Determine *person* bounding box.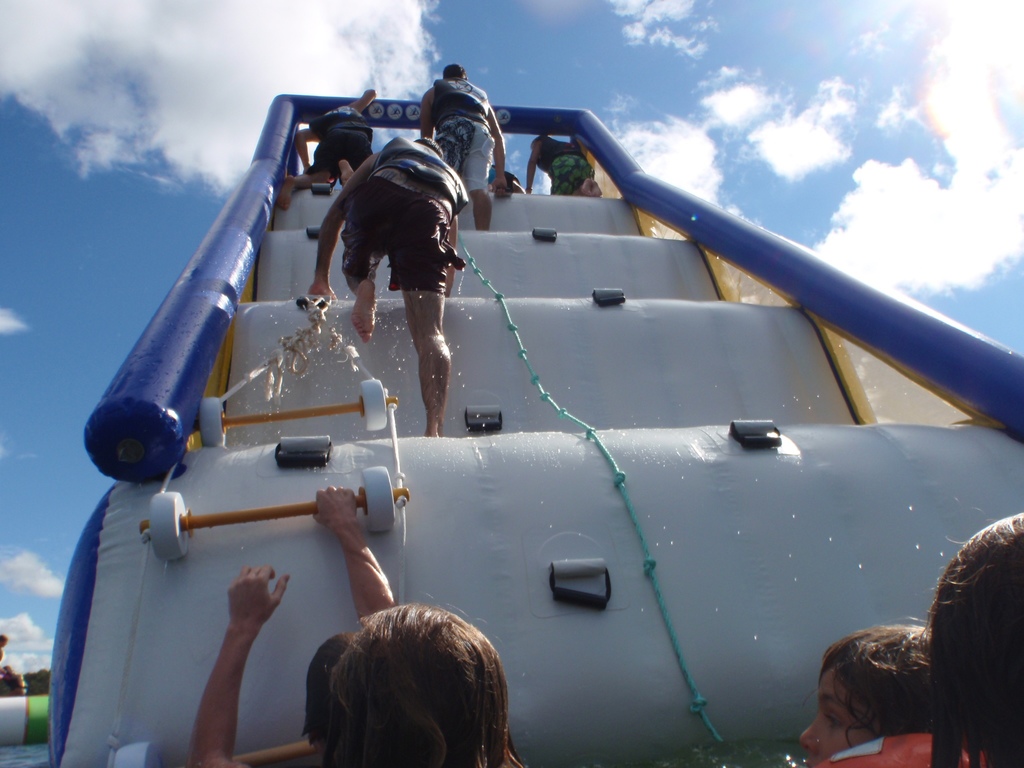
Determined: 822 508 1023 767.
